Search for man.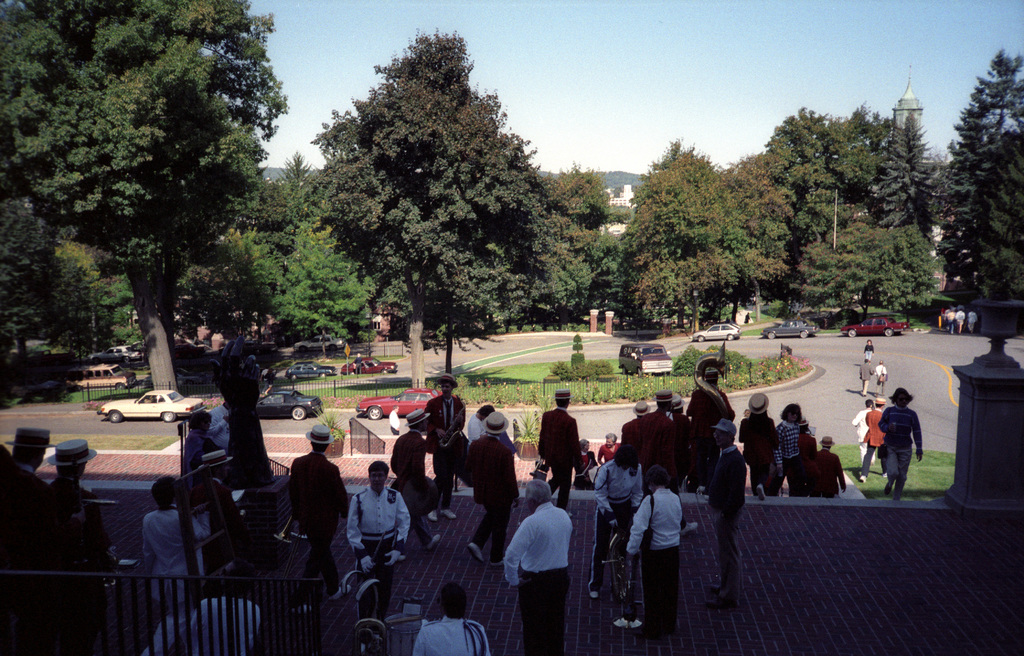
Found at (508, 481, 591, 638).
